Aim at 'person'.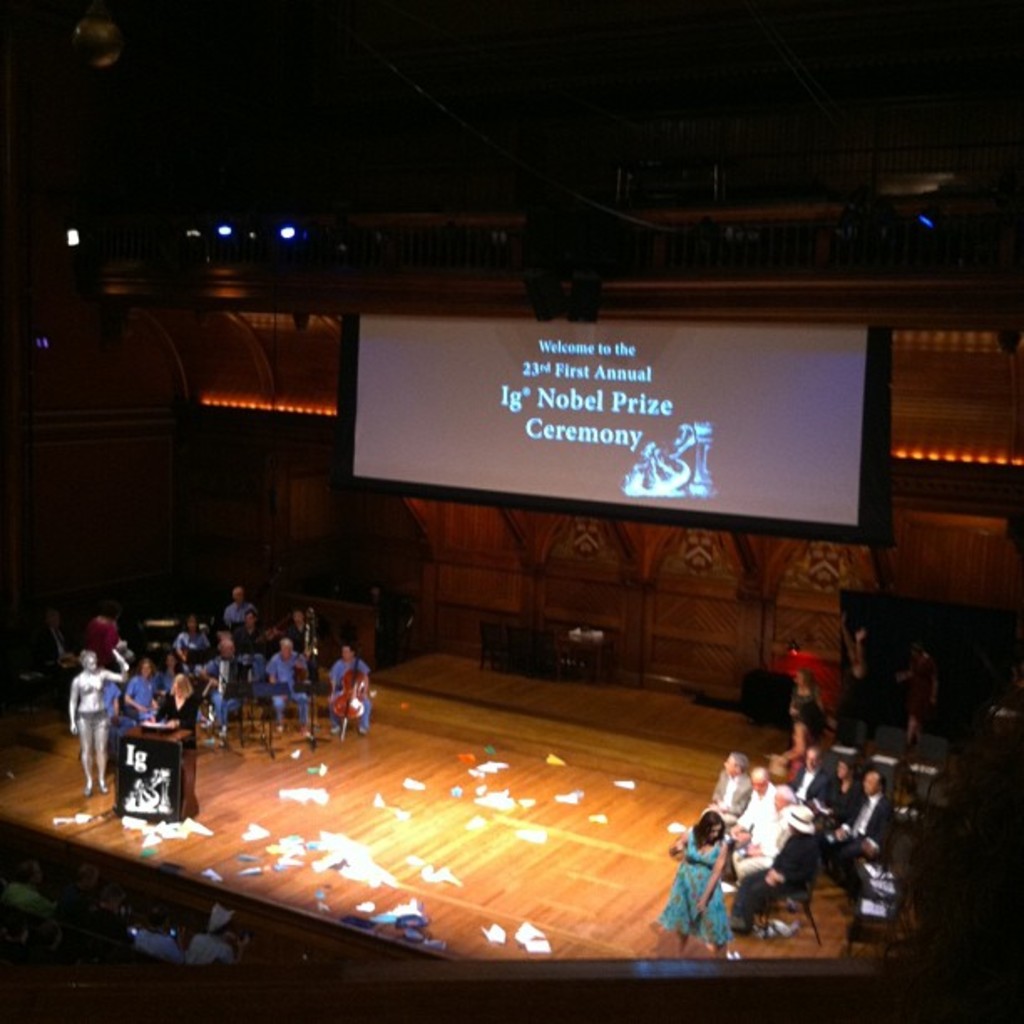
Aimed at BBox(286, 611, 321, 684).
